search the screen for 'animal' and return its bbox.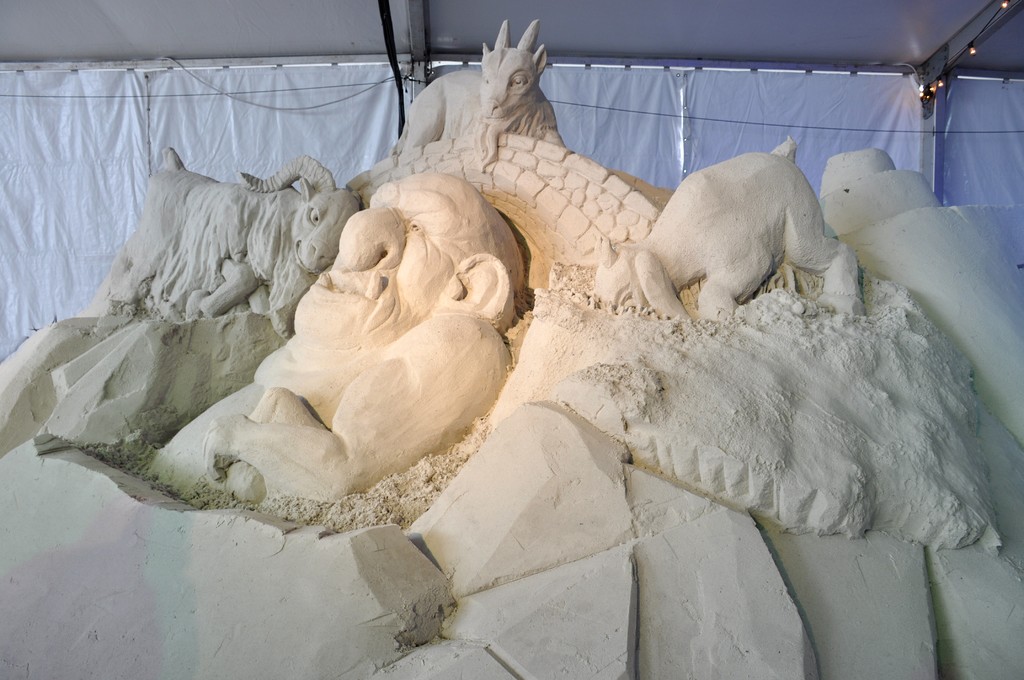
Found: region(588, 131, 868, 326).
